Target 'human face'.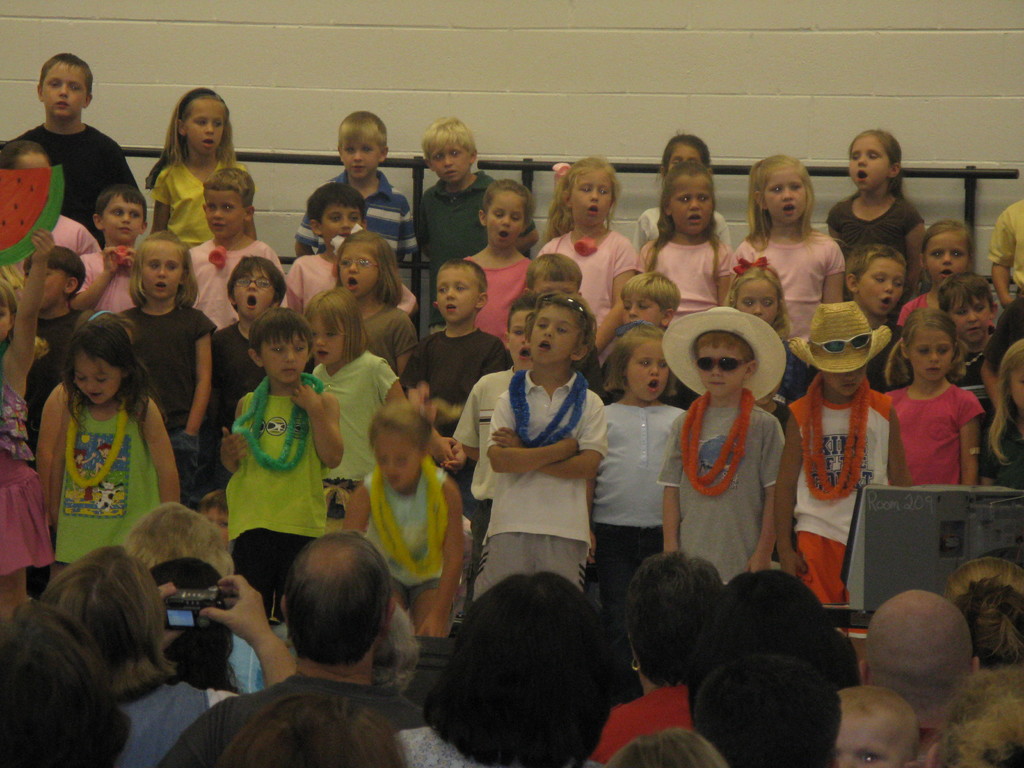
Target region: BBox(106, 190, 149, 236).
